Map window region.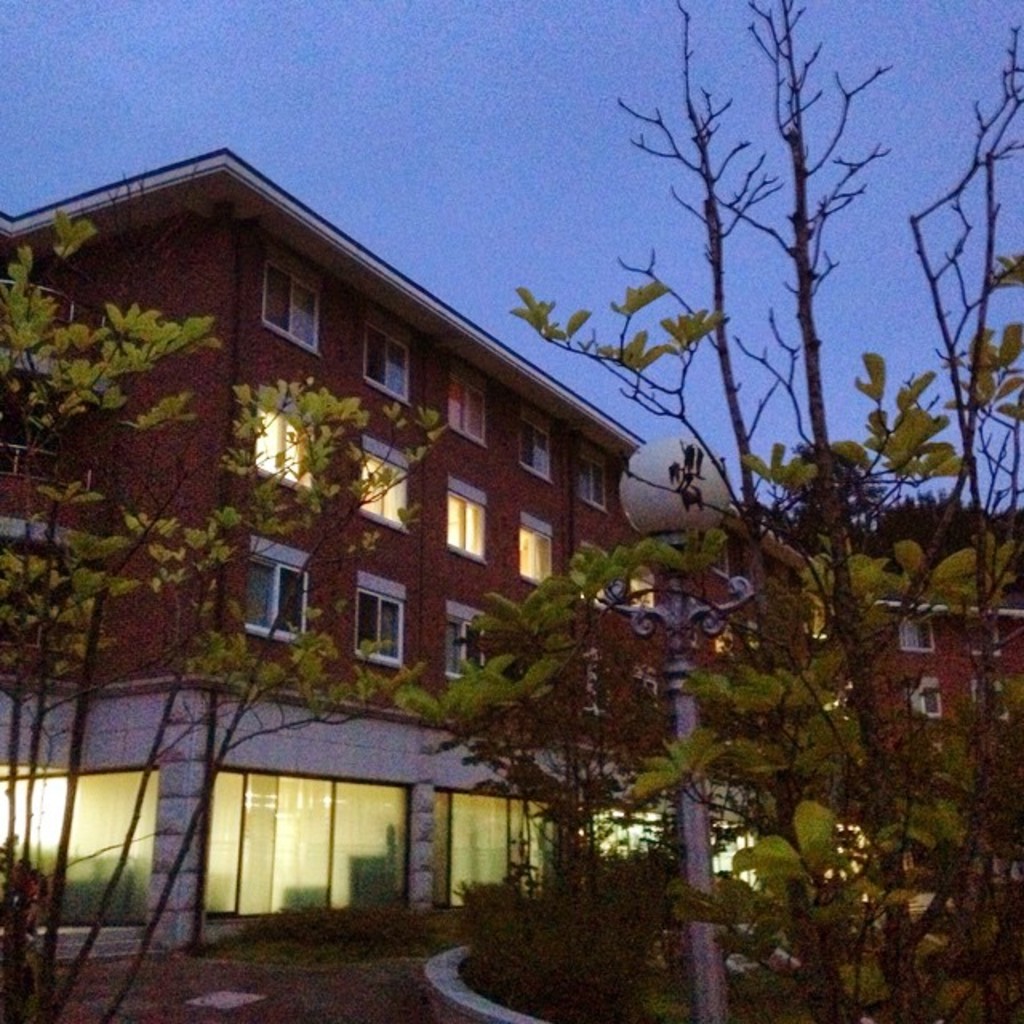
Mapped to {"x1": 574, "y1": 440, "x2": 610, "y2": 498}.
